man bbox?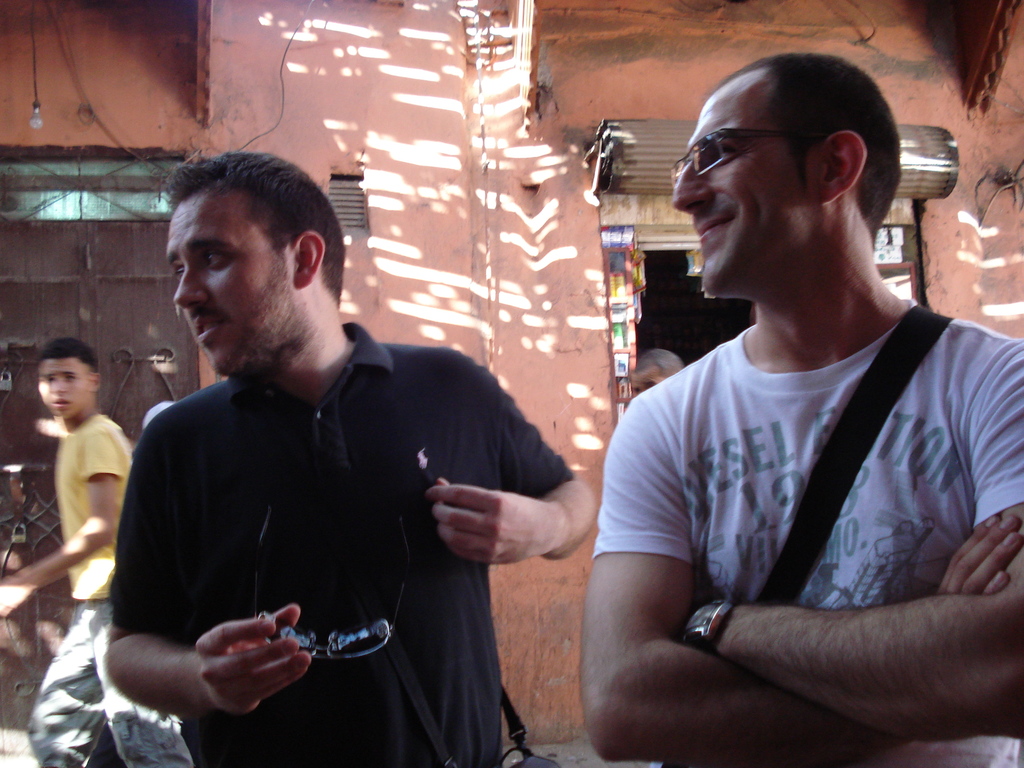
<bbox>578, 44, 985, 767</bbox>
